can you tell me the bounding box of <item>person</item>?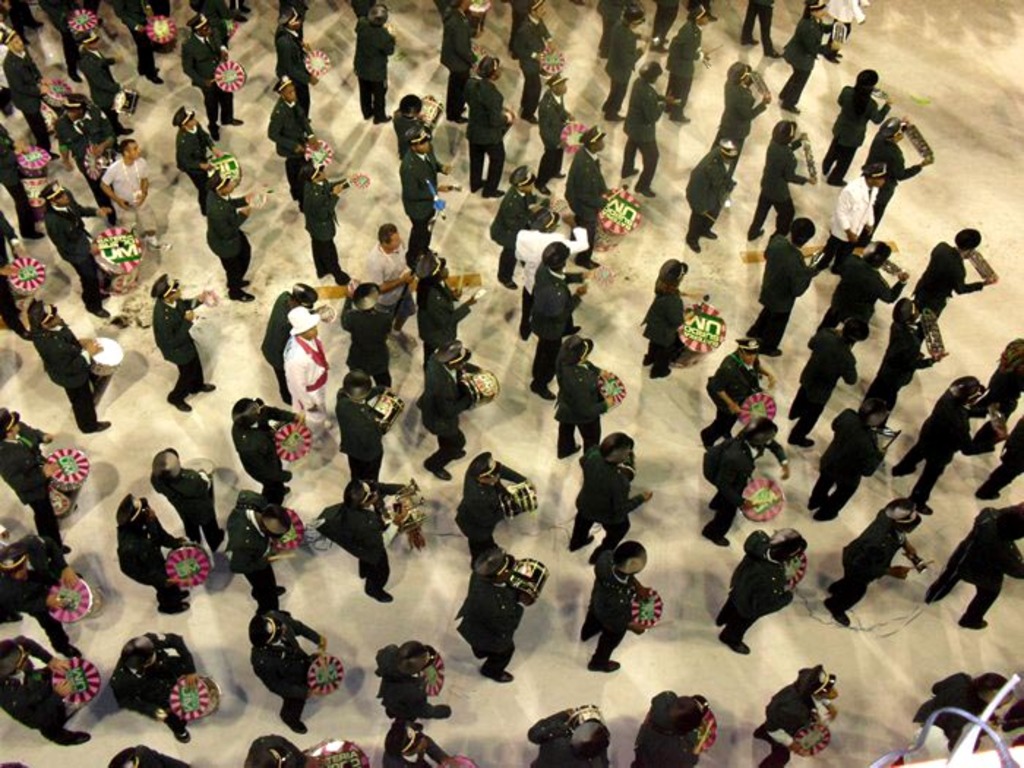
BBox(0, 203, 35, 341).
